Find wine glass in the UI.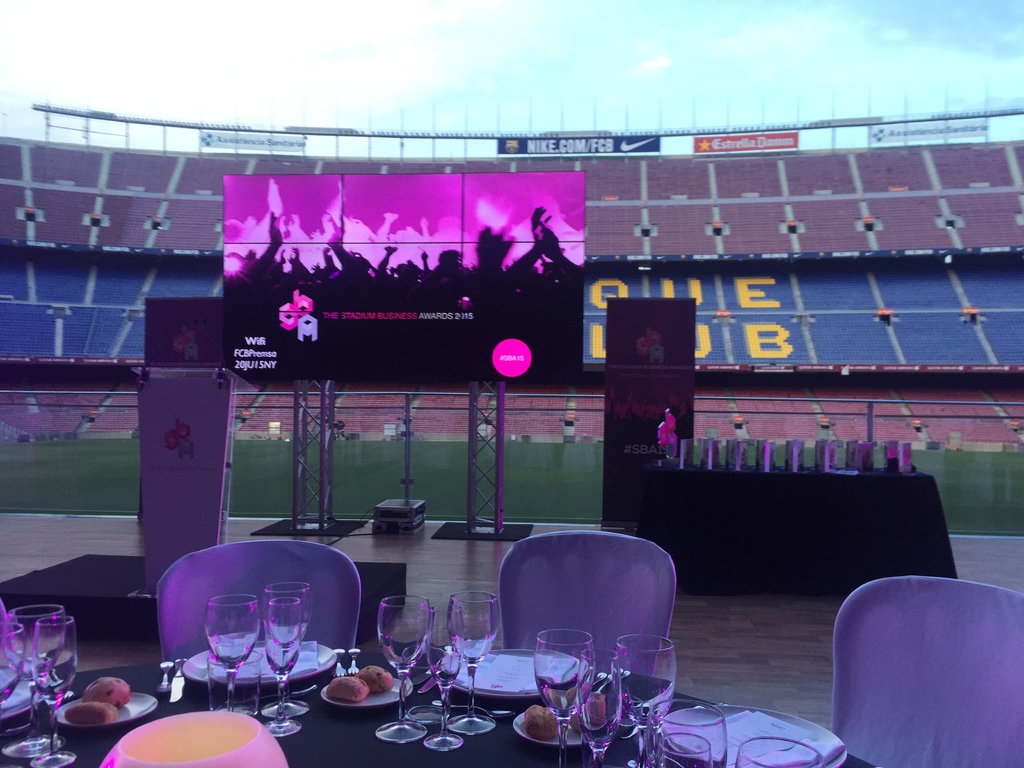
UI element at BBox(657, 730, 710, 767).
